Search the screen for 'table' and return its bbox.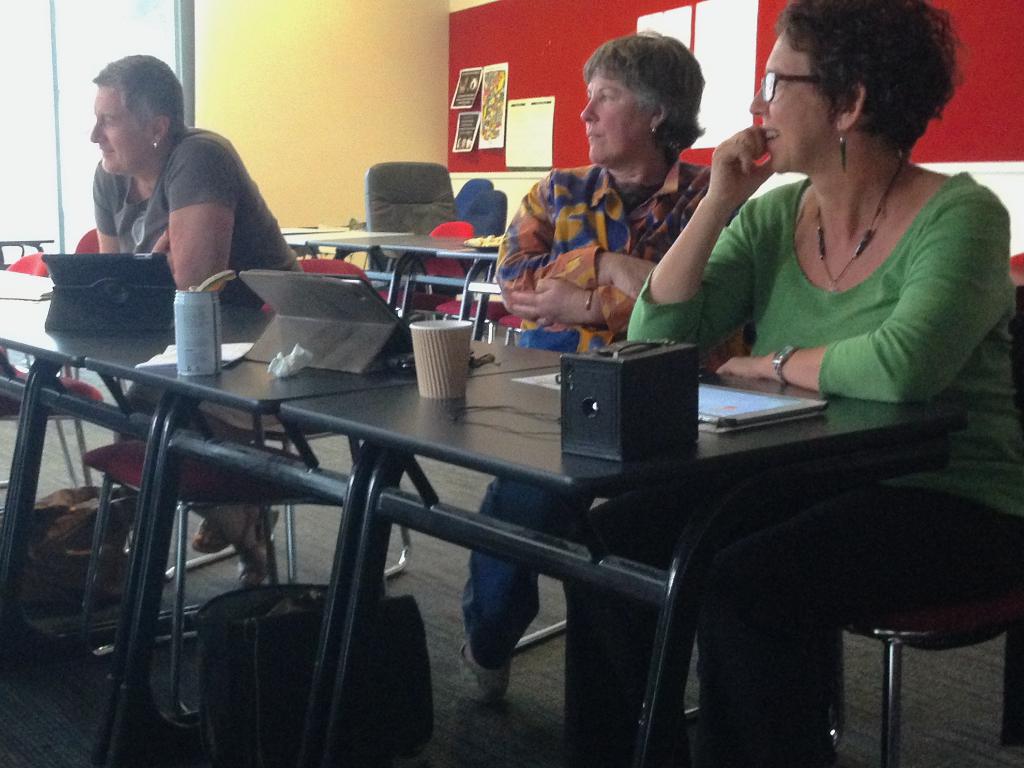
Found: <box>268,363,971,767</box>.
